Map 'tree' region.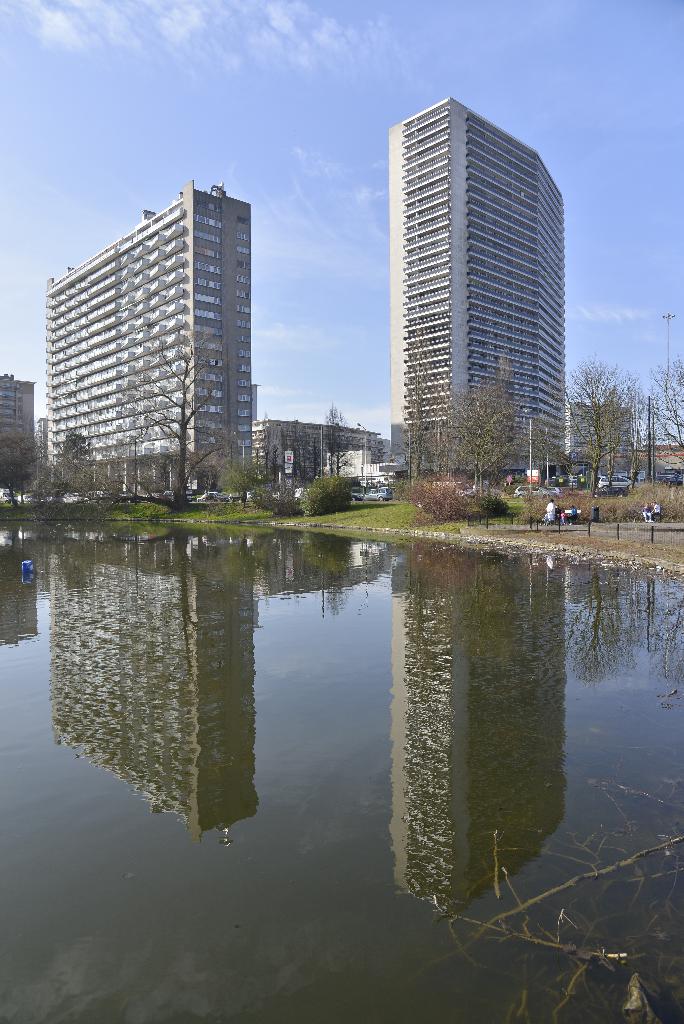
Mapped to [439, 379, 513, 515].
